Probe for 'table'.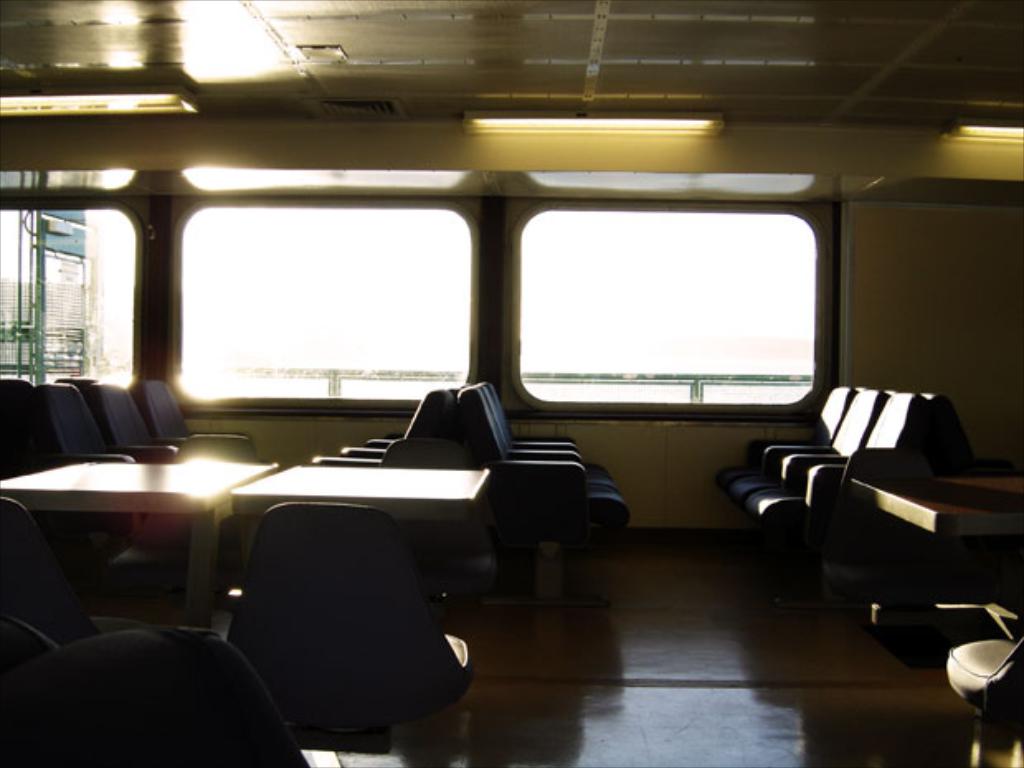
Probe result: BBox(13, 454, 274, 623).
